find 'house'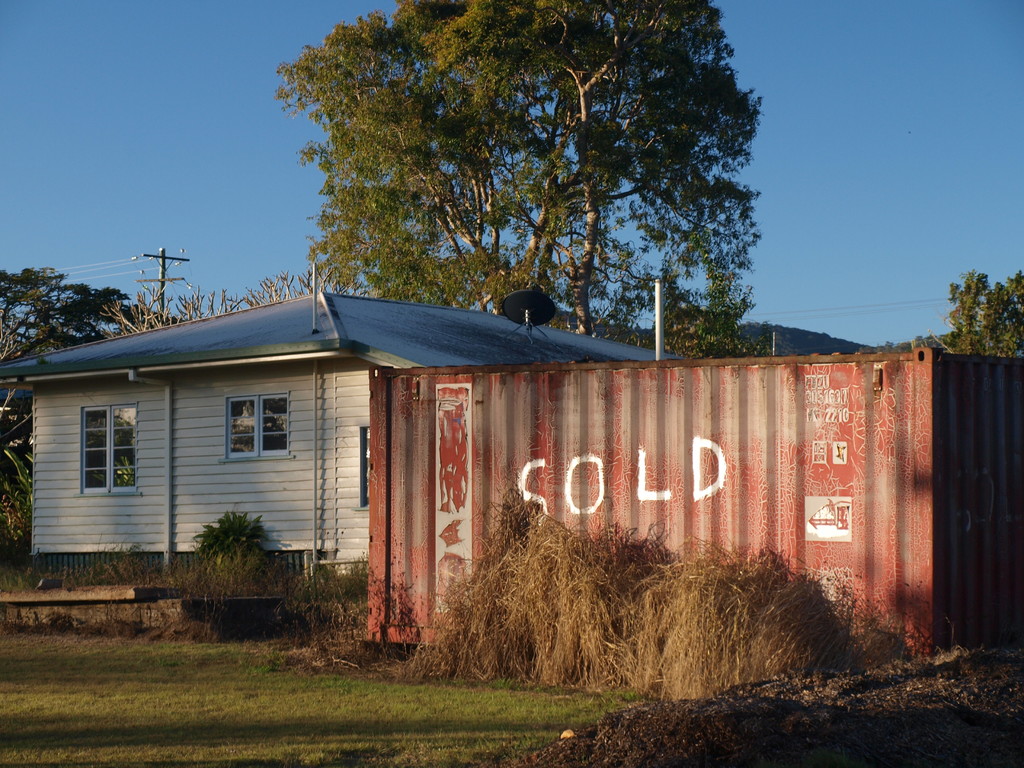
region(17, 270, 638, 614)
